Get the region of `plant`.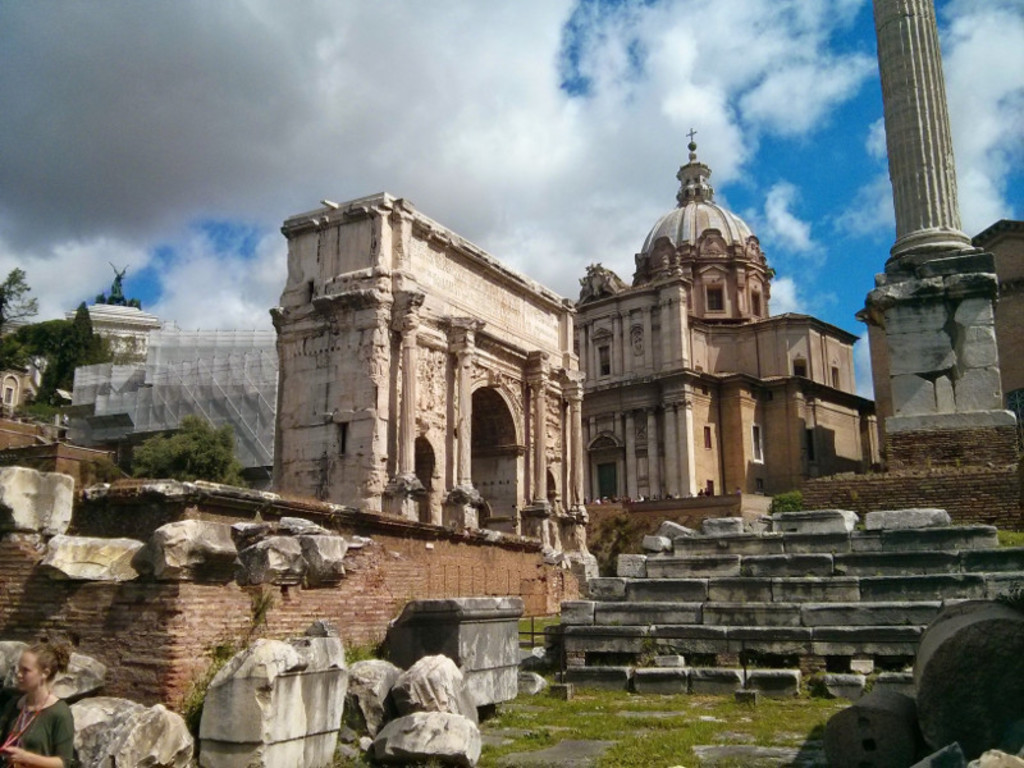
x1=997, y1=526, x2=1023, y2=548.
